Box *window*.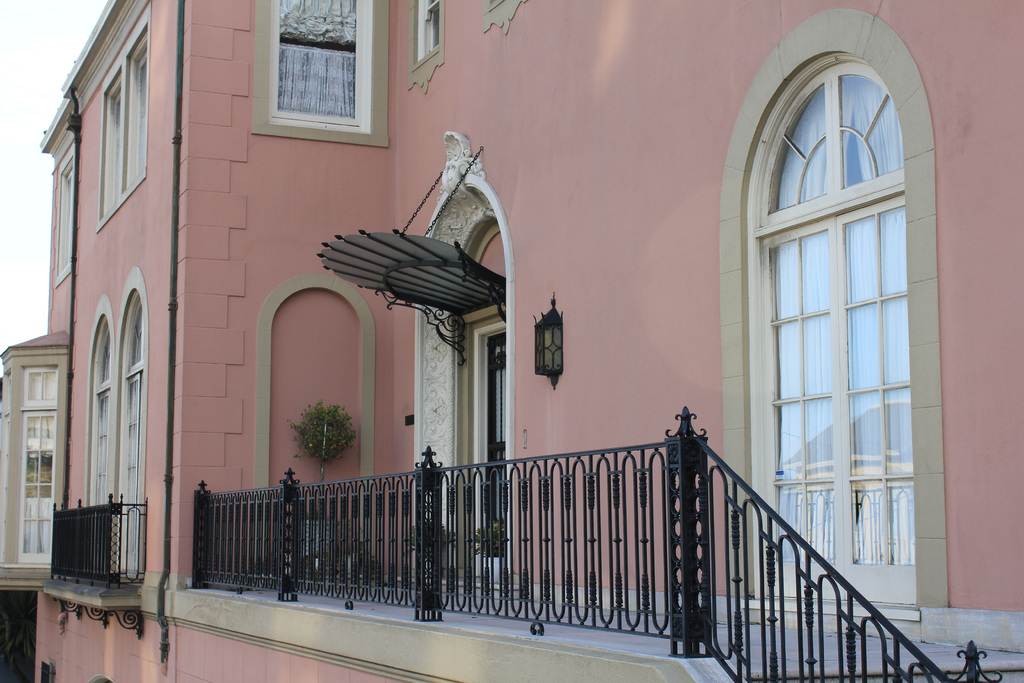
detection(99, 0, 150, 236).
